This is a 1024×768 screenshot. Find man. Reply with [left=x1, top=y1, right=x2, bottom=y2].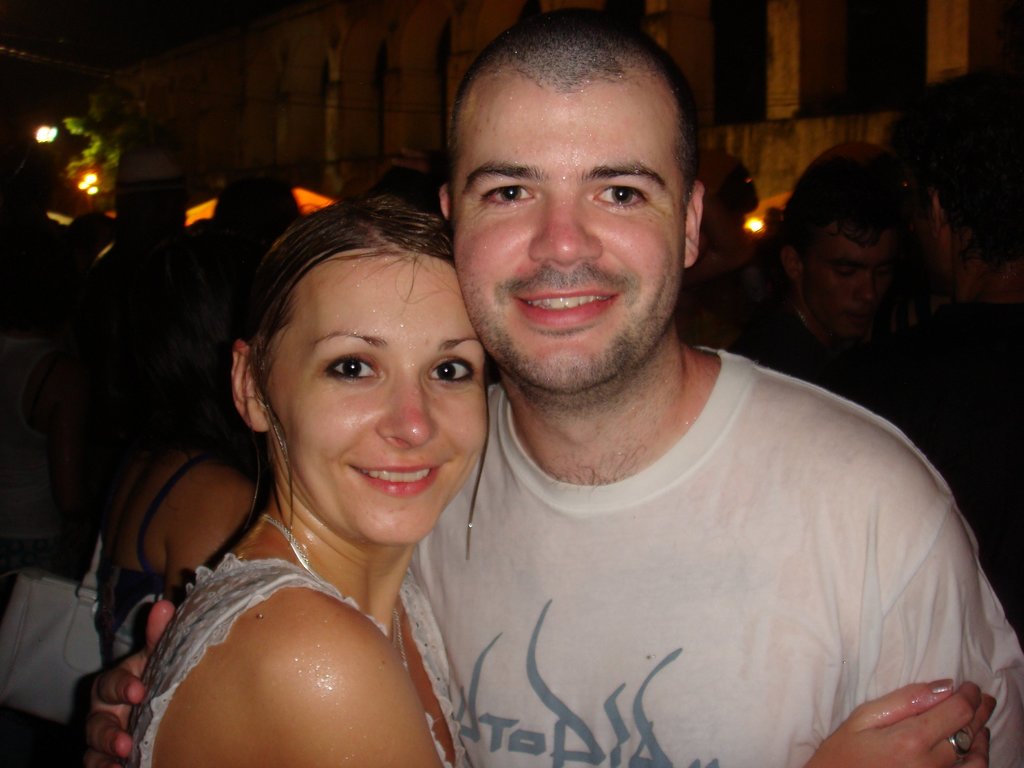
[left=93, top=13, right=1023, bottom=767].
